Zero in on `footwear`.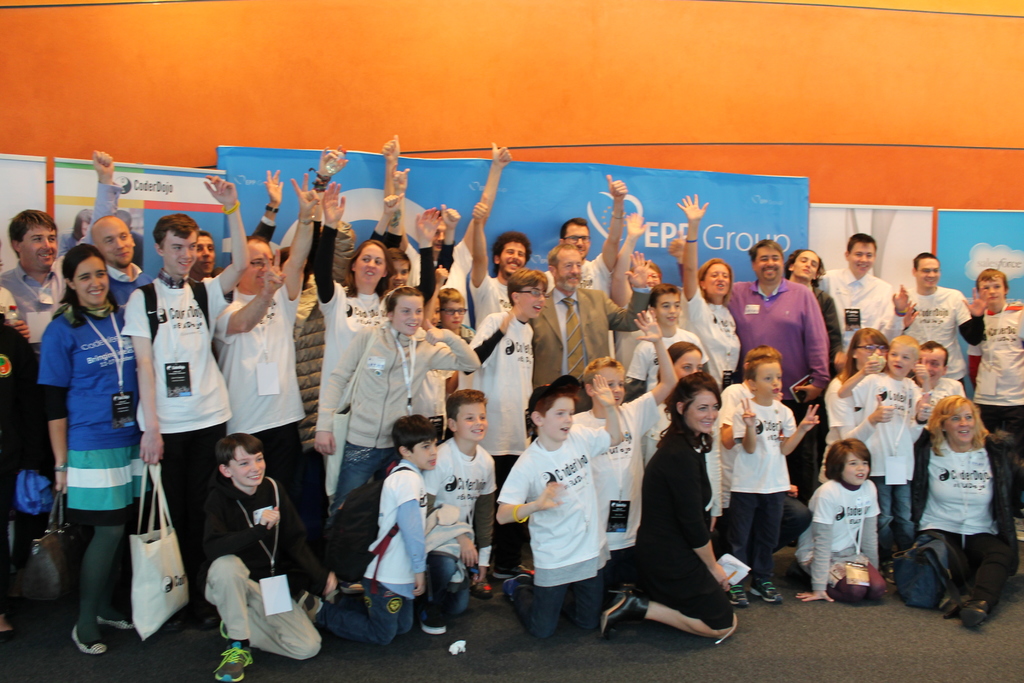
Zeroed in: region(942, 594, 967, 620).
